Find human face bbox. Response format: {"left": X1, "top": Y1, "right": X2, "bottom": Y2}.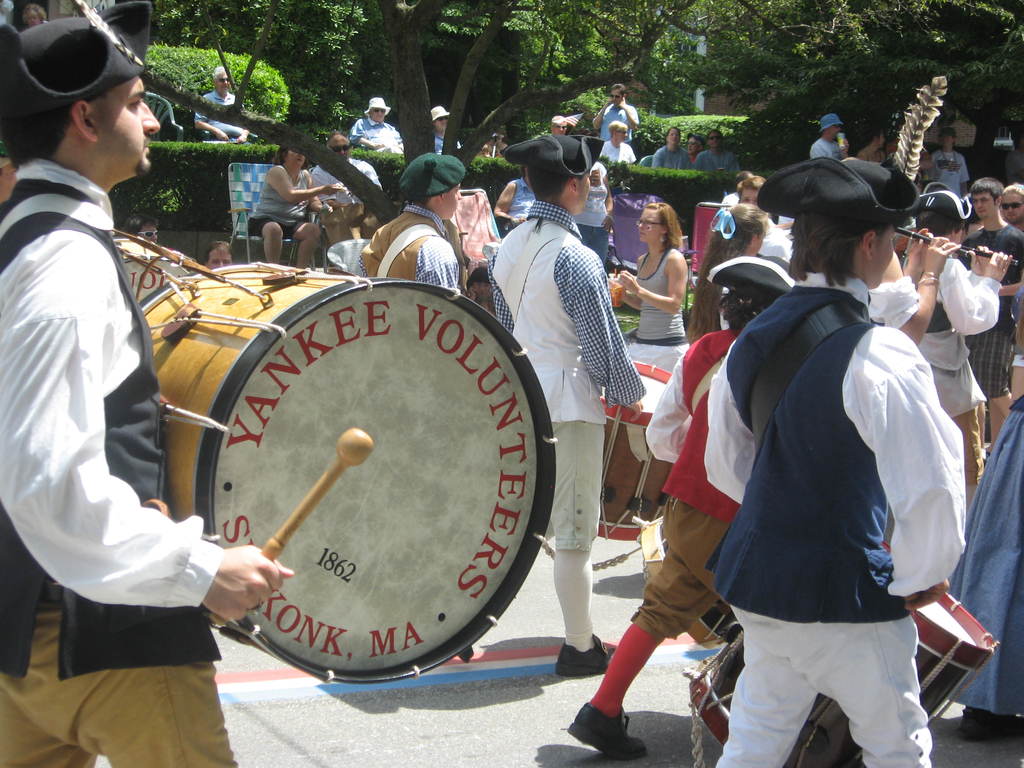
{"left": 609, "top": 88, "right": 623, "bottom": 108}.
